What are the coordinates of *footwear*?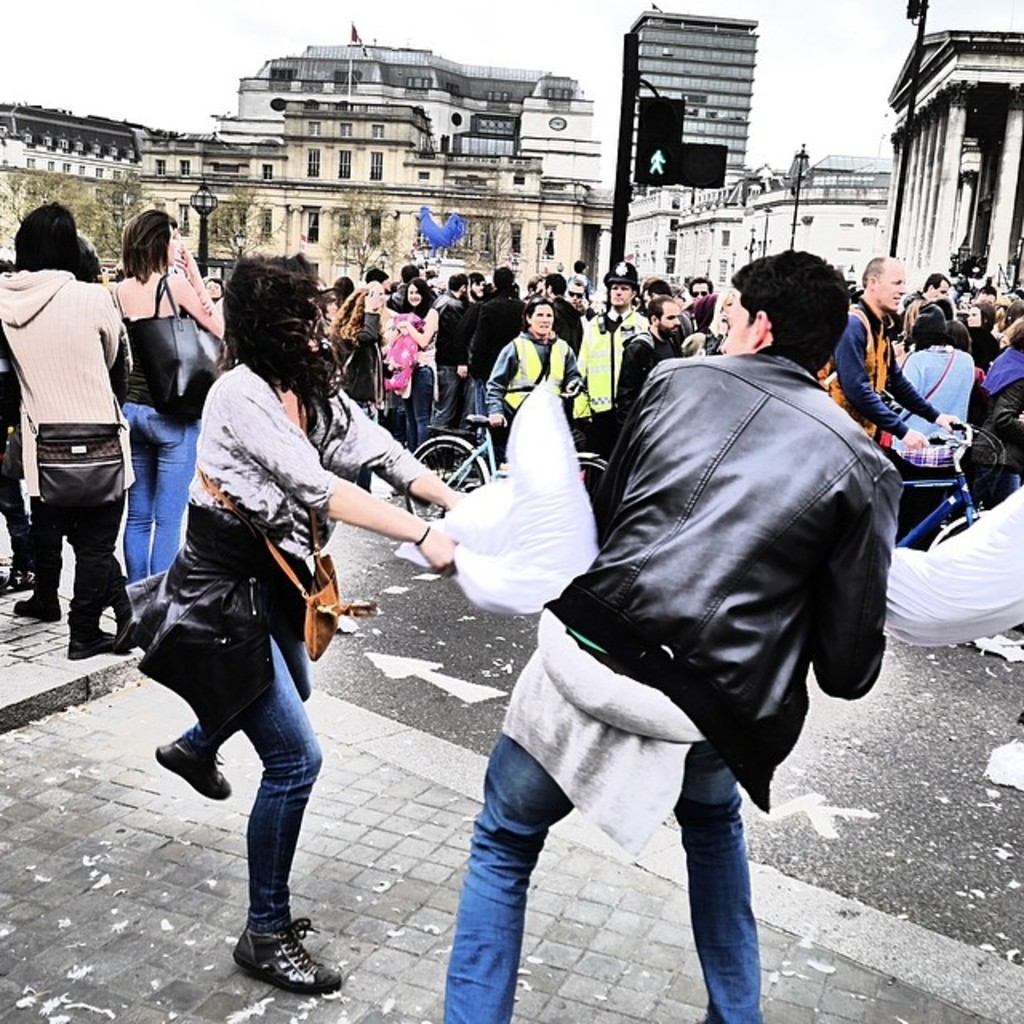
224, 901, 355, 992.
